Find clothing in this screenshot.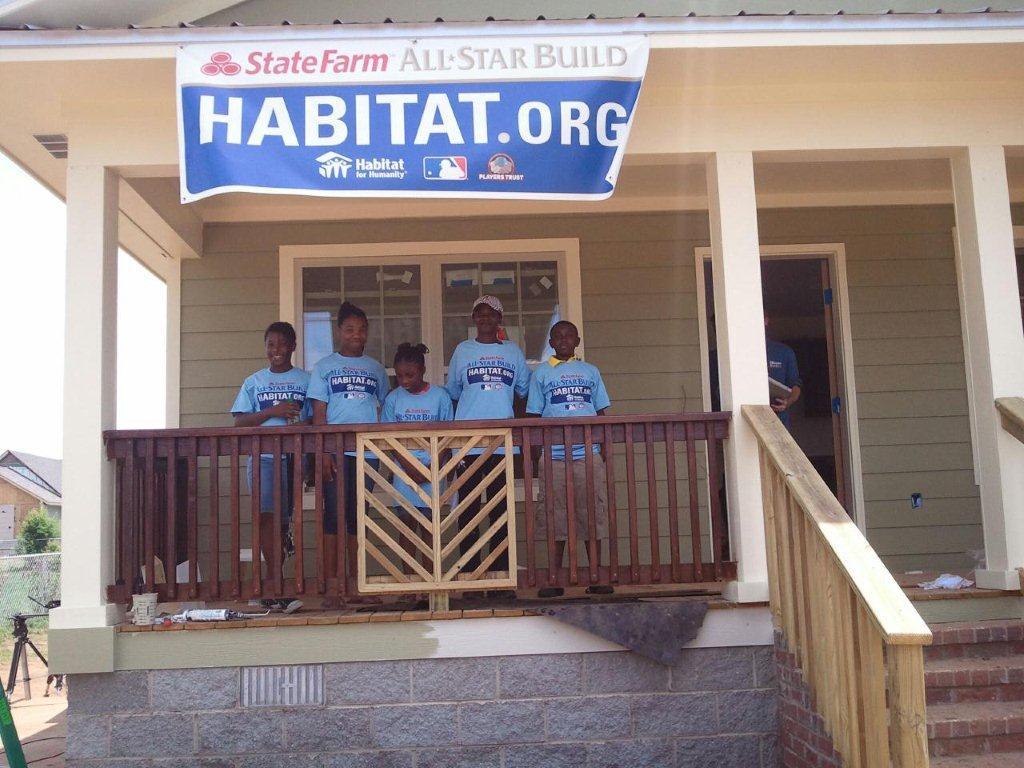
The bounding box for clothing is [379, 383, 457, 517].
